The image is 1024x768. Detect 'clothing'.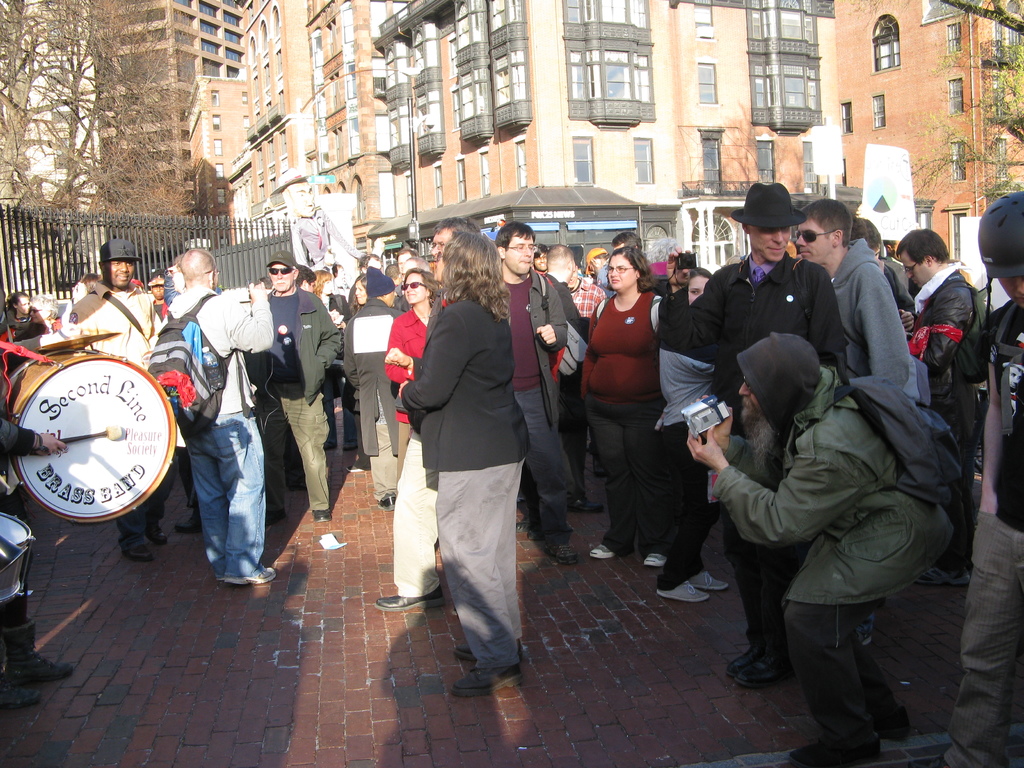
Detection: select_region(71, 285, 157, 550).
